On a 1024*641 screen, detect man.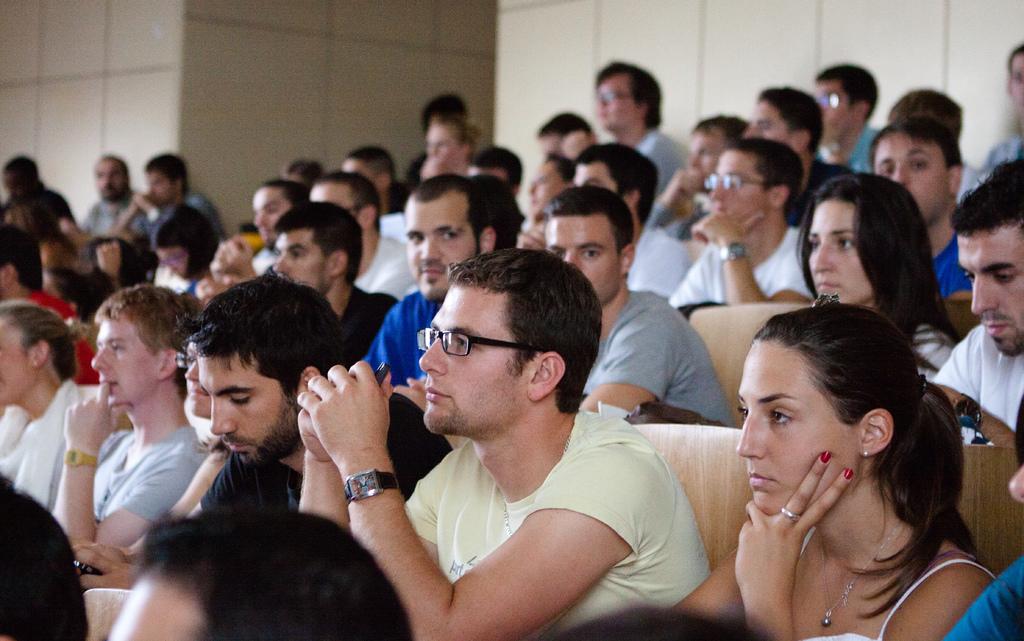
(left=48, top=282, right=205, bottom=562).
